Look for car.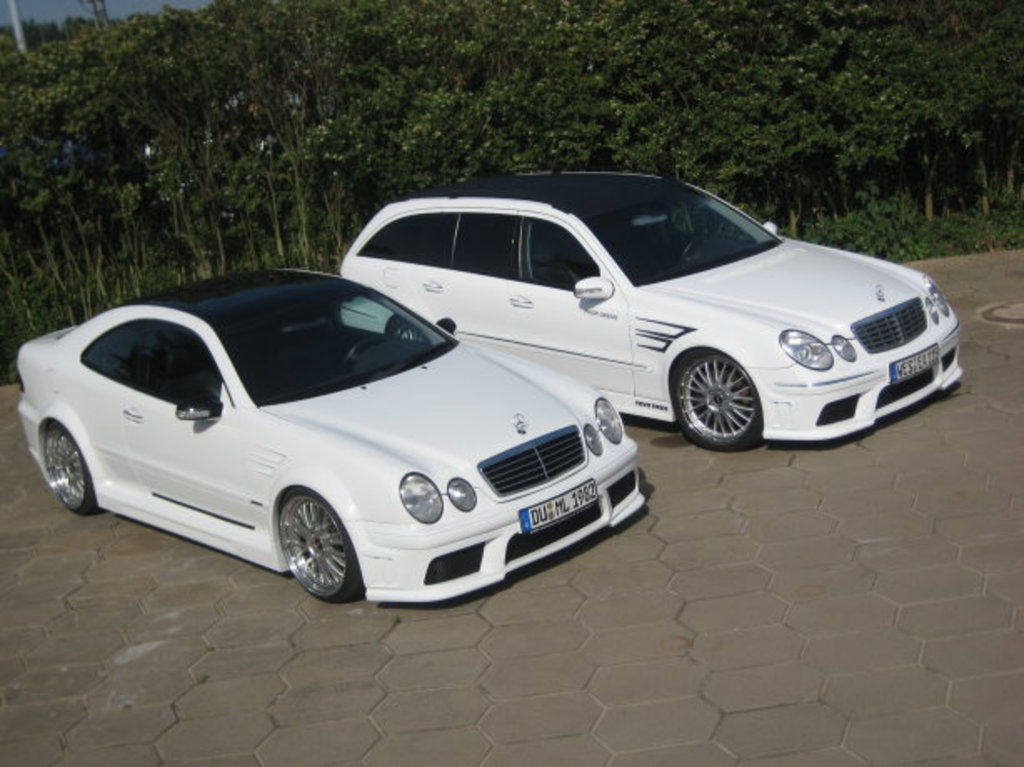
Found: (342,167,967,452).
